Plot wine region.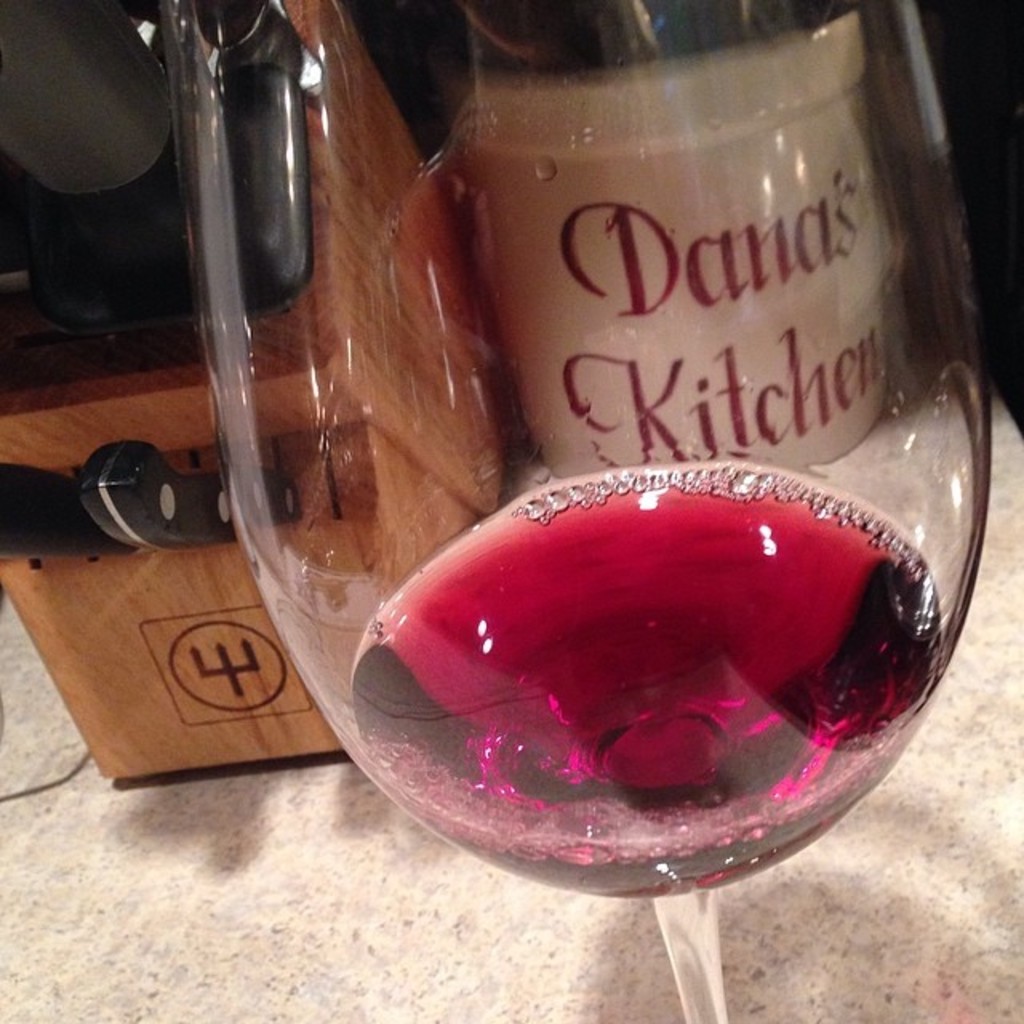
Plotted at {"left": 336, "top": 472, "right": 944, "bottom": 896}.
